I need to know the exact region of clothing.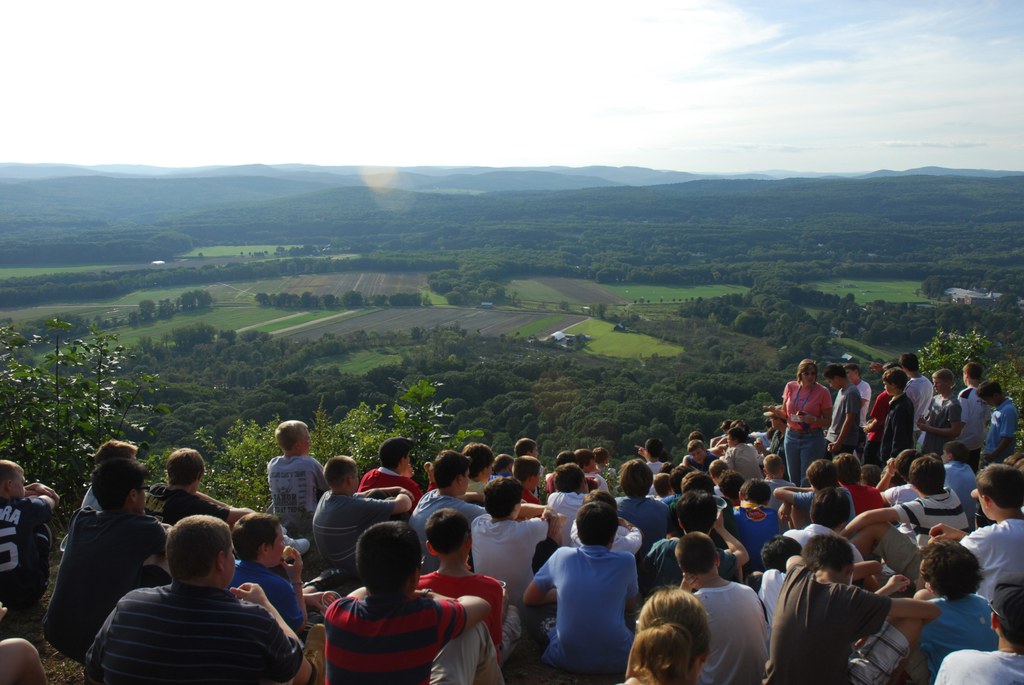
Region: 650,461,667,476.
